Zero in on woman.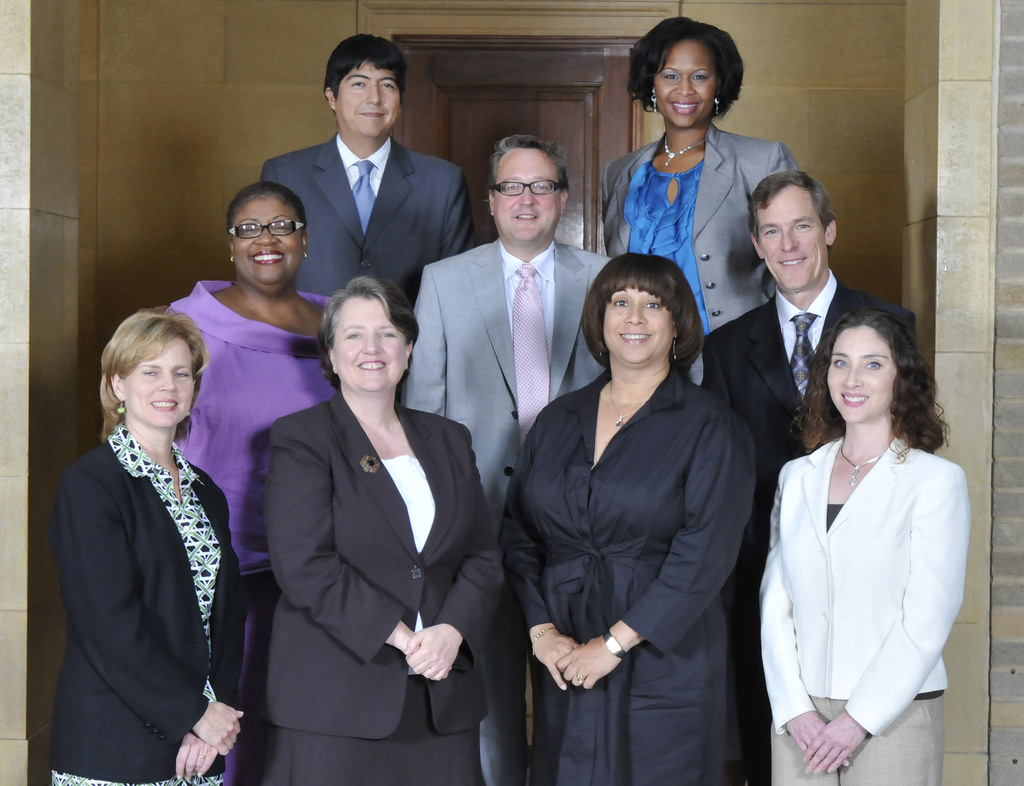
Zeroed in: 51 303 244 785.
